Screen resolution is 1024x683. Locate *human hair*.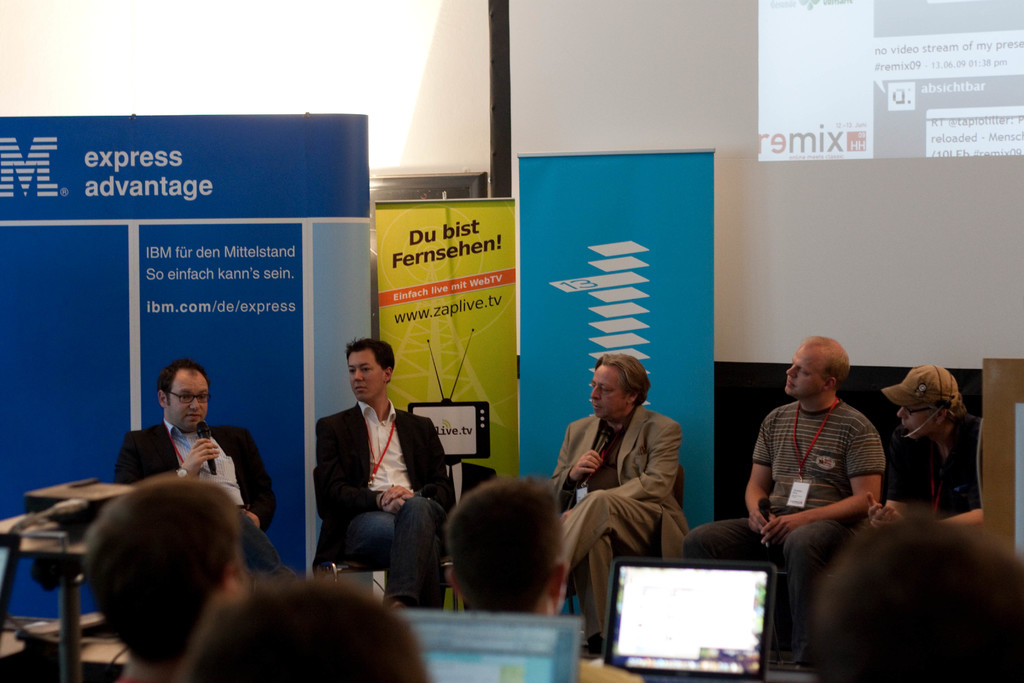
(x1=157, y1=357, x2=212, y2=409).
